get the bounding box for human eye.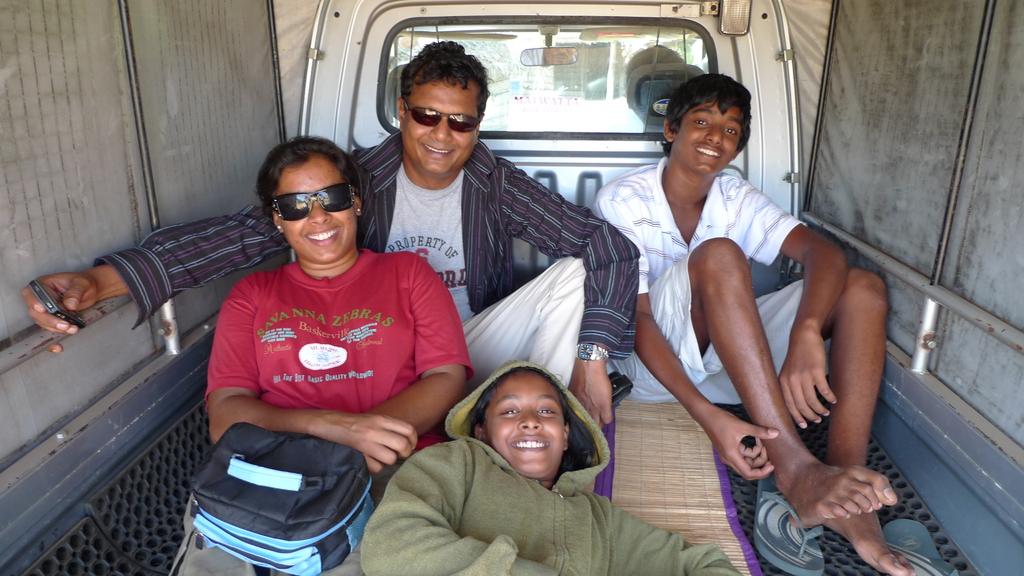
(x1=536, y1=401, x2=559, y2=419).
